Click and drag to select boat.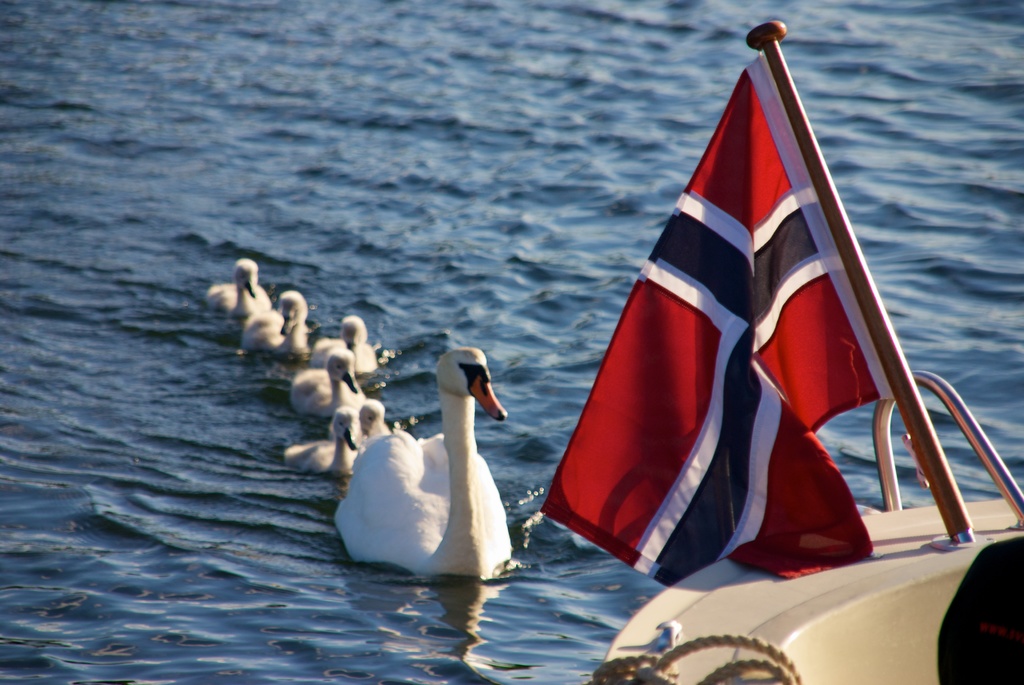
Selection: 478, 43, 1023, 642.
